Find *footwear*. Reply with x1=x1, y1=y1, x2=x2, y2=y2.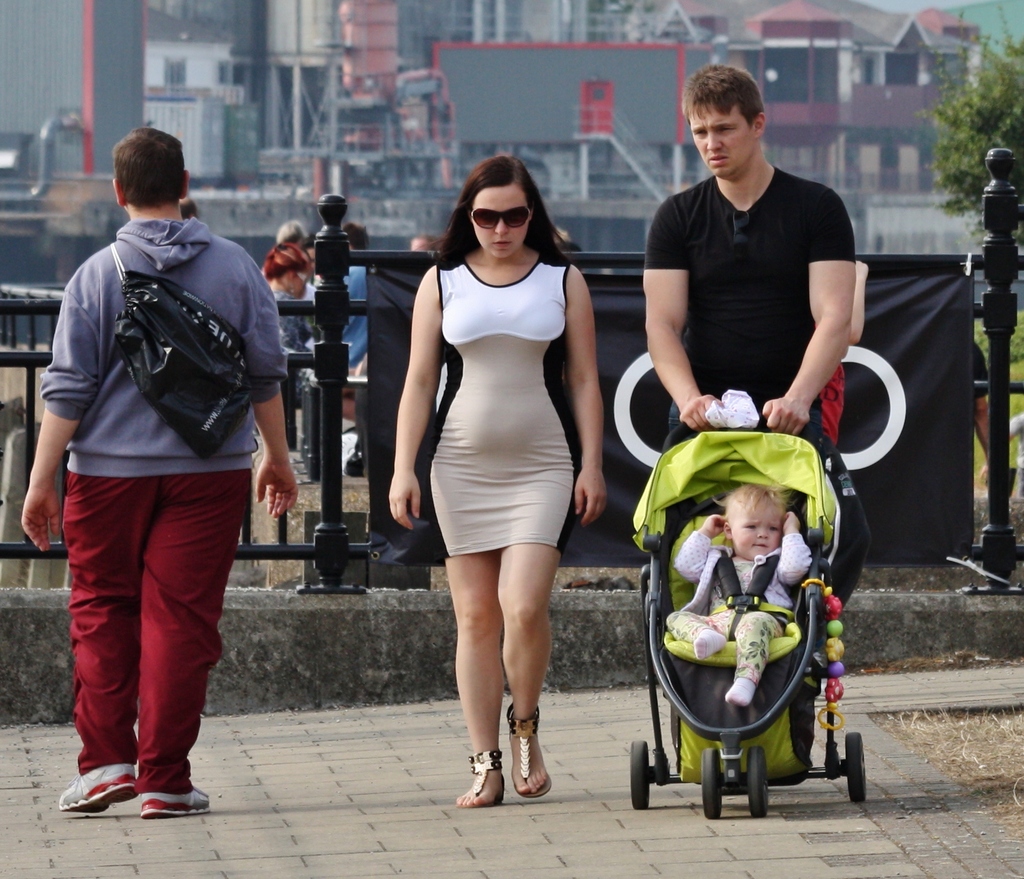
x1=135, y1=787, x2=212, y2=819.
